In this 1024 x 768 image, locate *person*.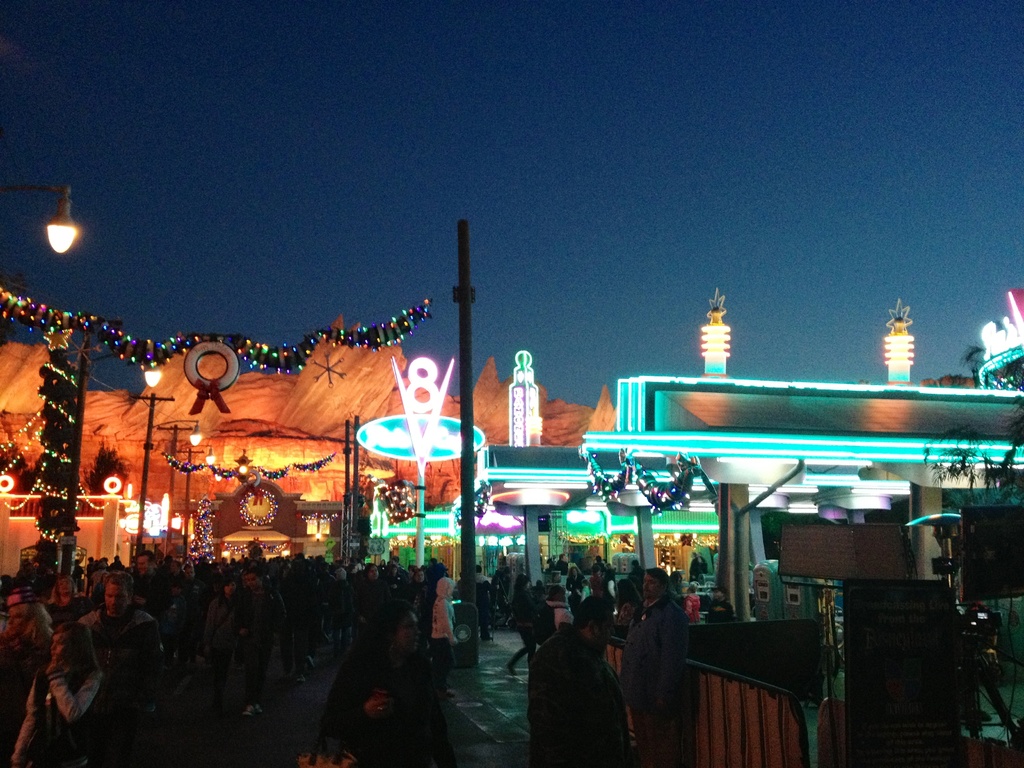
Bounding box: [left=324, top=602, right=440, bottom=756].
